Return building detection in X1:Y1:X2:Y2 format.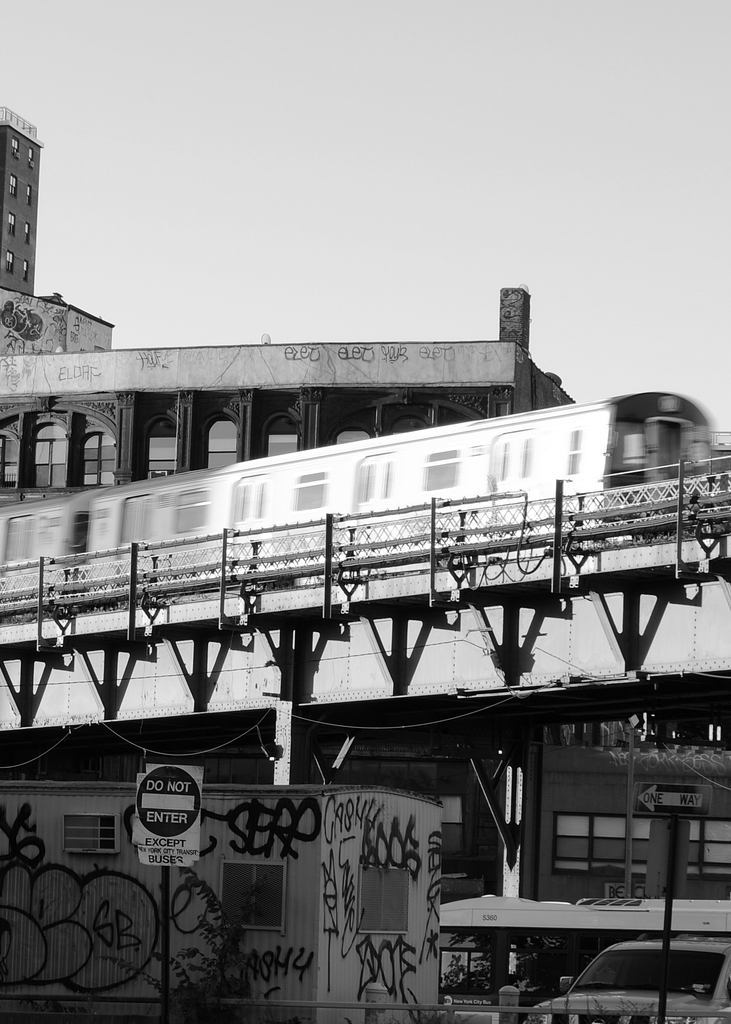
1:780:438:1023.
